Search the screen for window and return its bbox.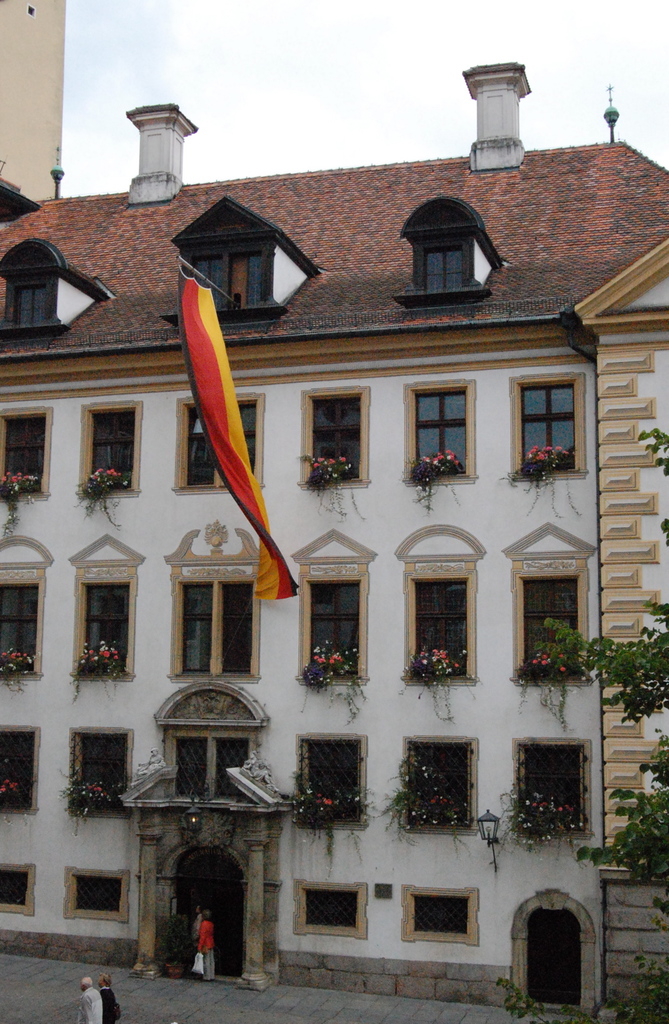
Found: {"left": 94, "top": 394, "right": 132, "bottom": 489}.
